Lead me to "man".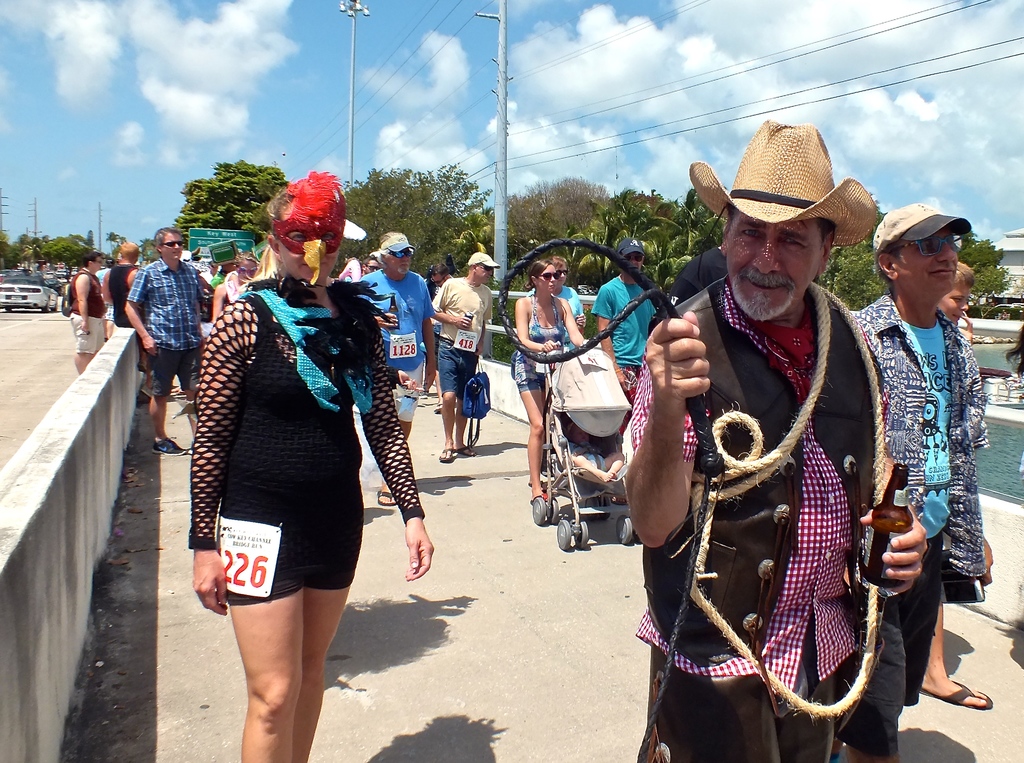
Lead to [111, 231, 141, 315].
